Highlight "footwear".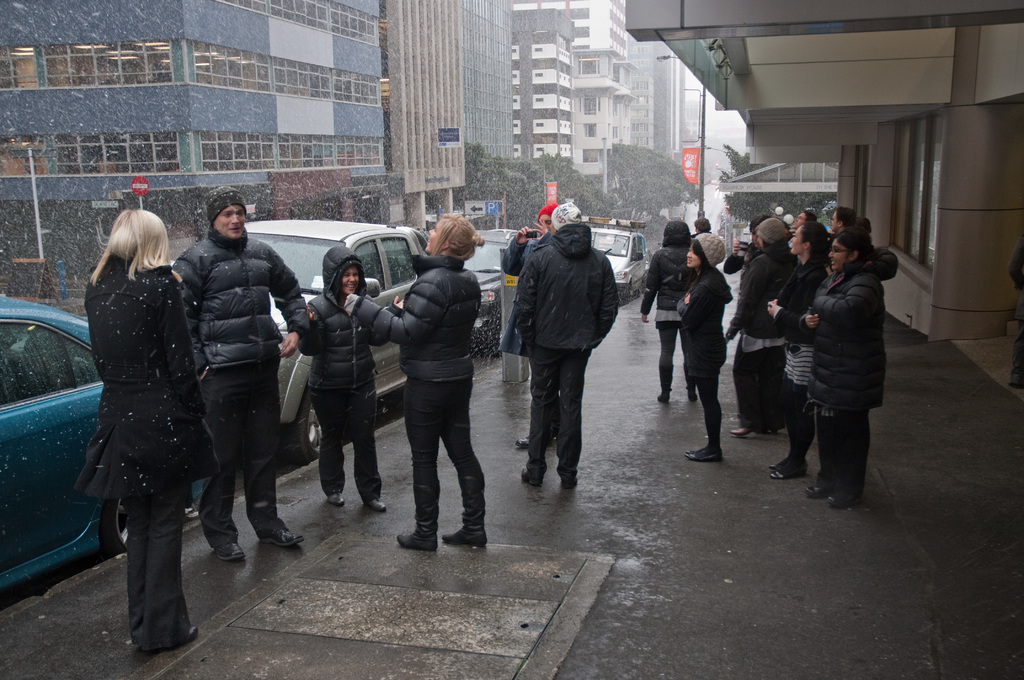
Highlighted region: select_region(260, 528, 303, 548).
